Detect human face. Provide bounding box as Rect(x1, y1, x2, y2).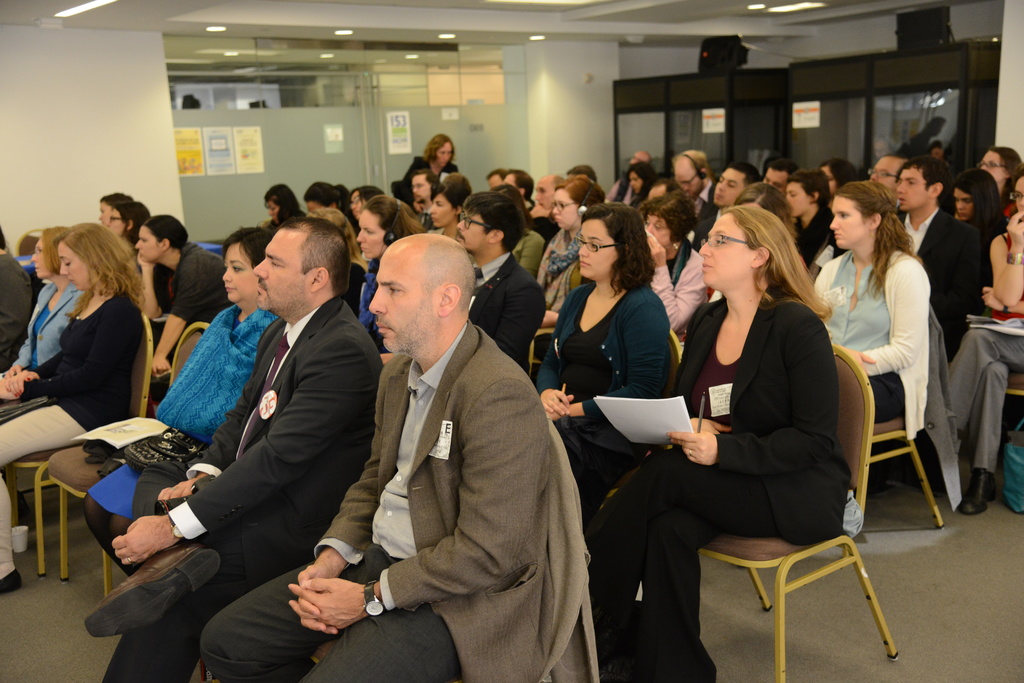
Rect(630, 172, 644, 192).
